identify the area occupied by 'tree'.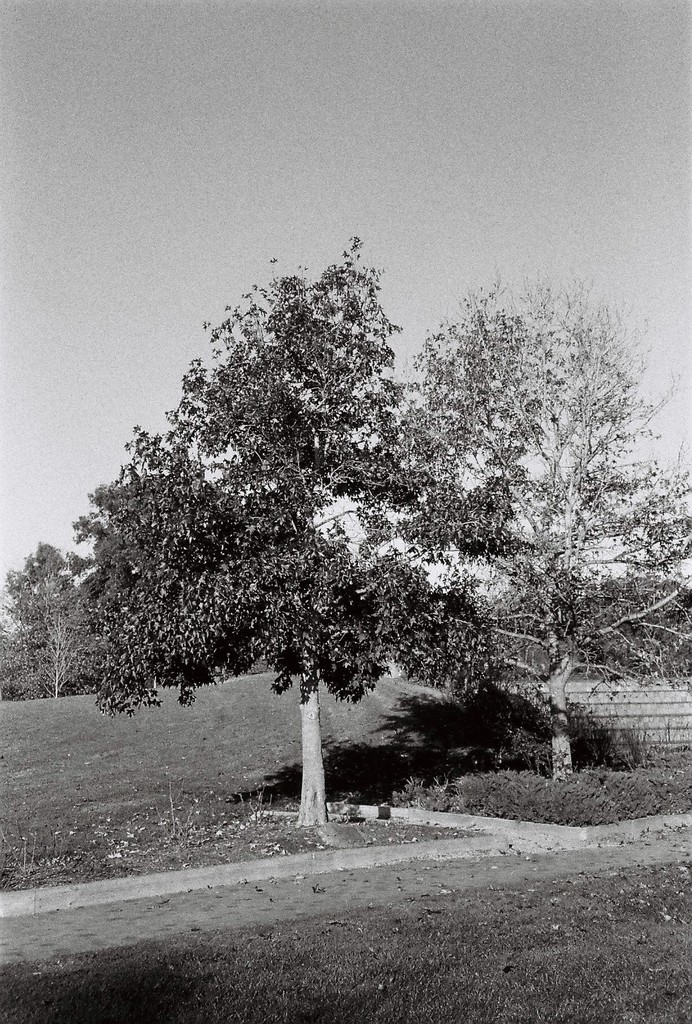
Area: 325,274,691,685.
